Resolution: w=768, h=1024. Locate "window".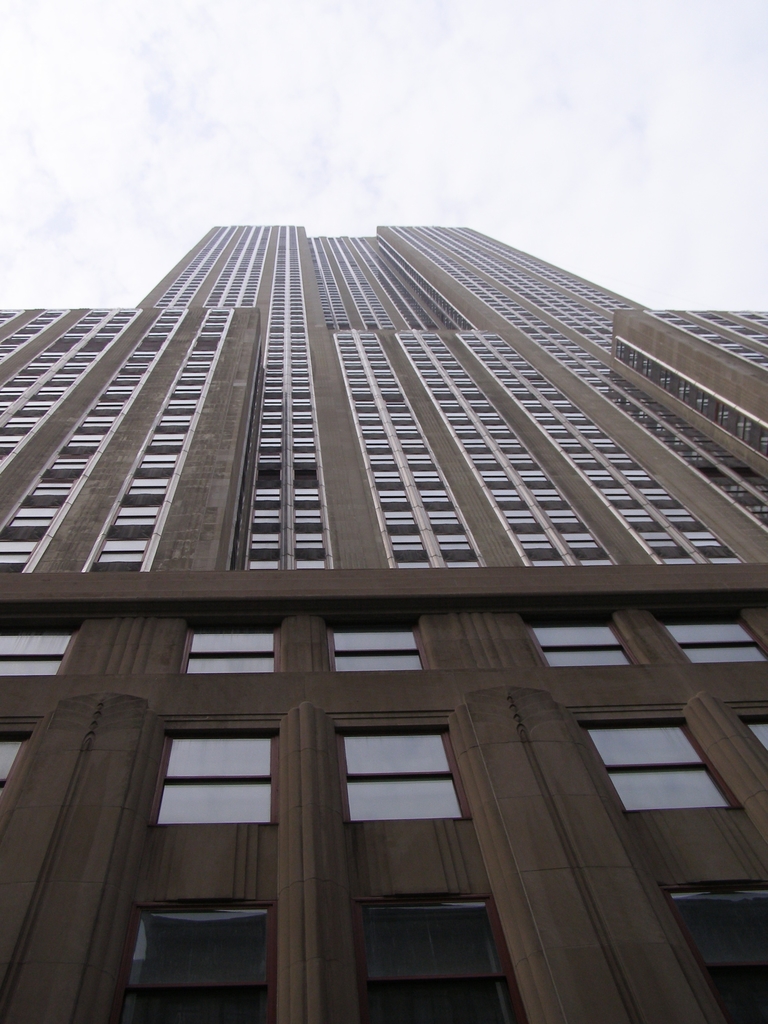
[335, 627, 426, 671].
